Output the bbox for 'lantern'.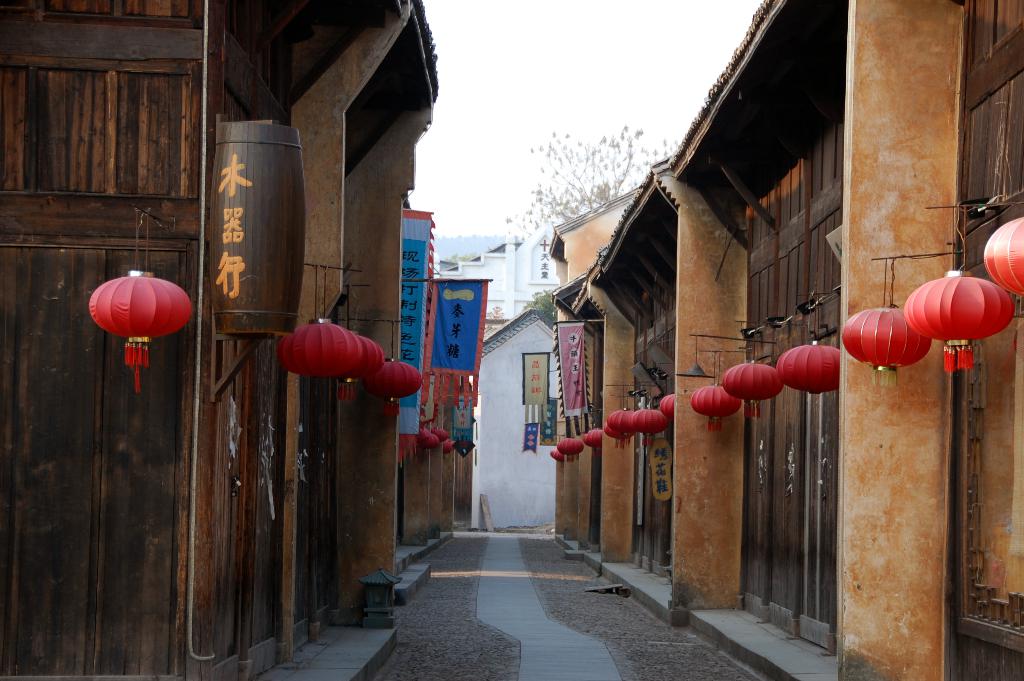
[x1=610, y1=407, x2=628, y2=443].
